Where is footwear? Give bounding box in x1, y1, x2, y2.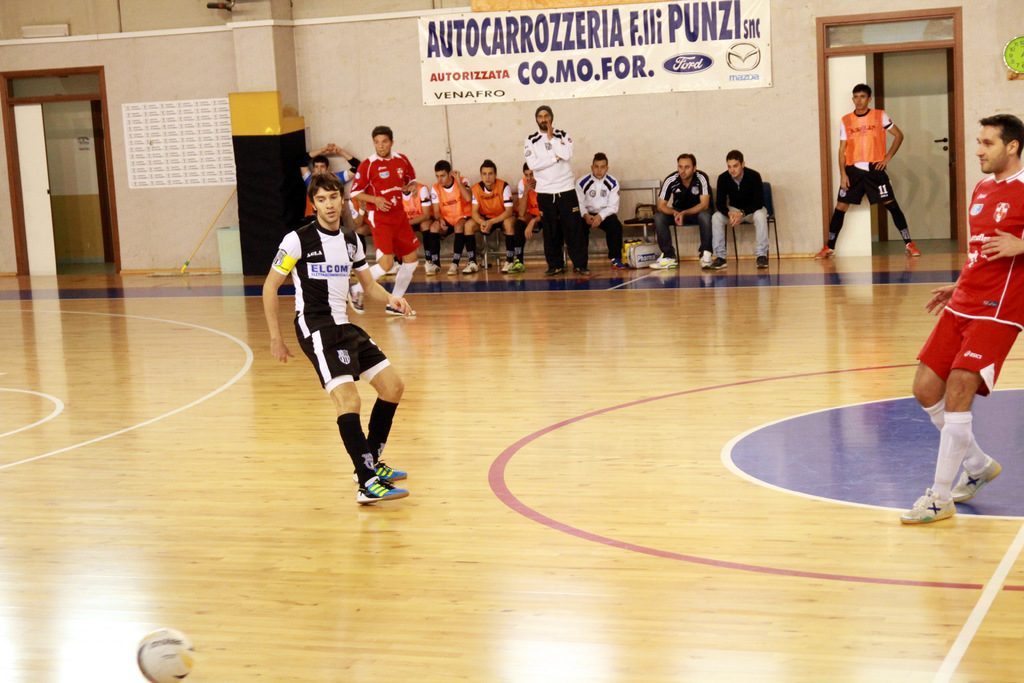
612, 261, 624, 269.
